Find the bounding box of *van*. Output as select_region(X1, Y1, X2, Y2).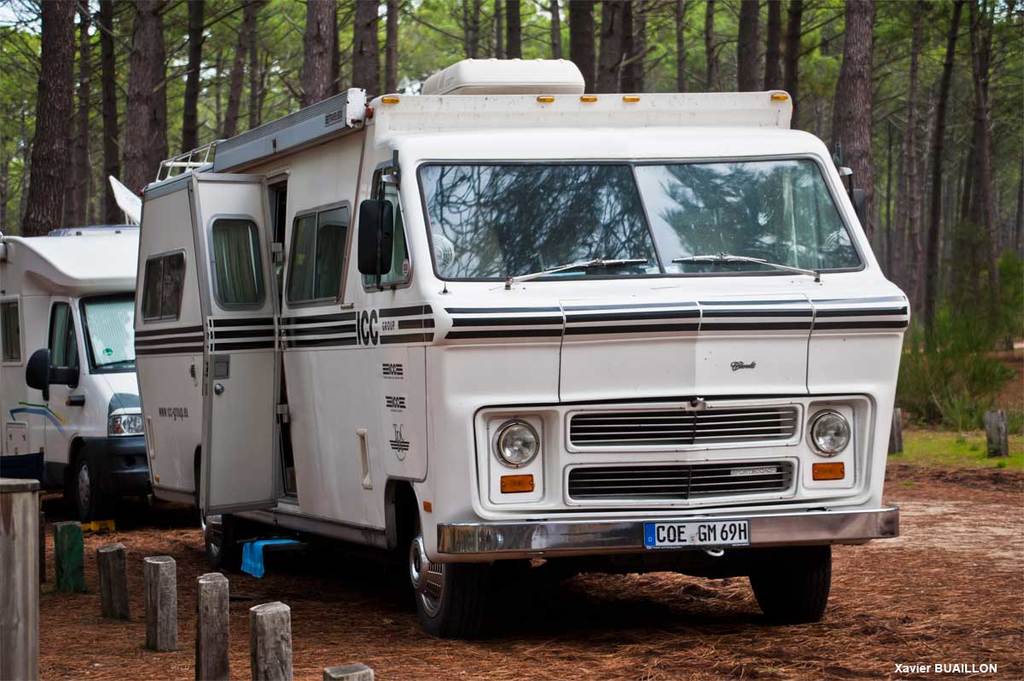
select_region(130, 54, 911, 634).
